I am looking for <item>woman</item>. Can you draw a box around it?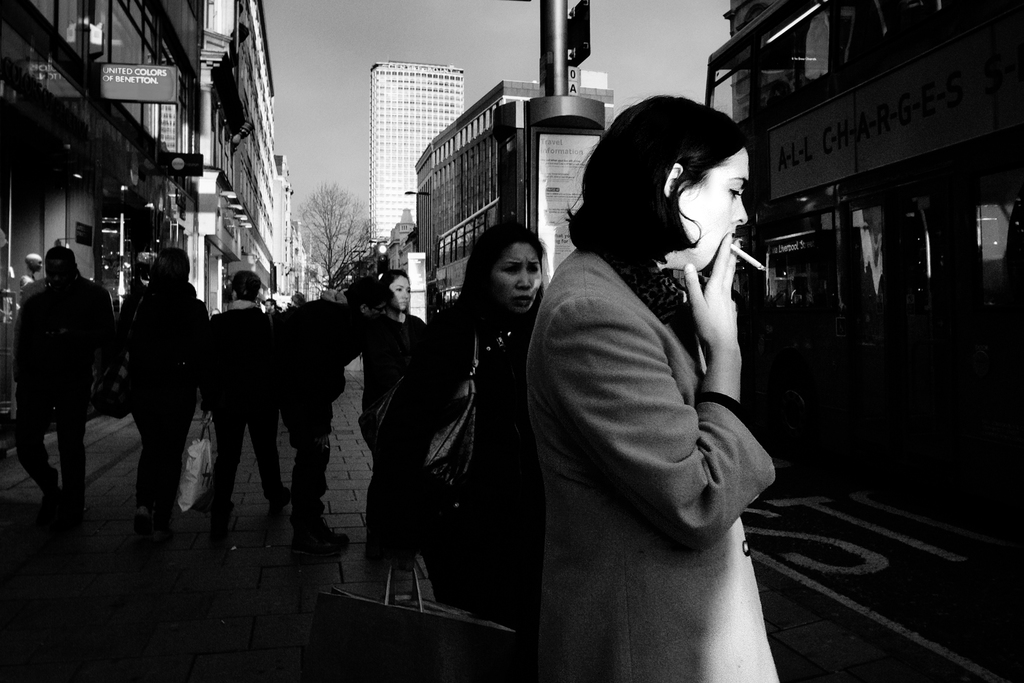
Sure, the bounding box is box(365, 274, 425, 565).
